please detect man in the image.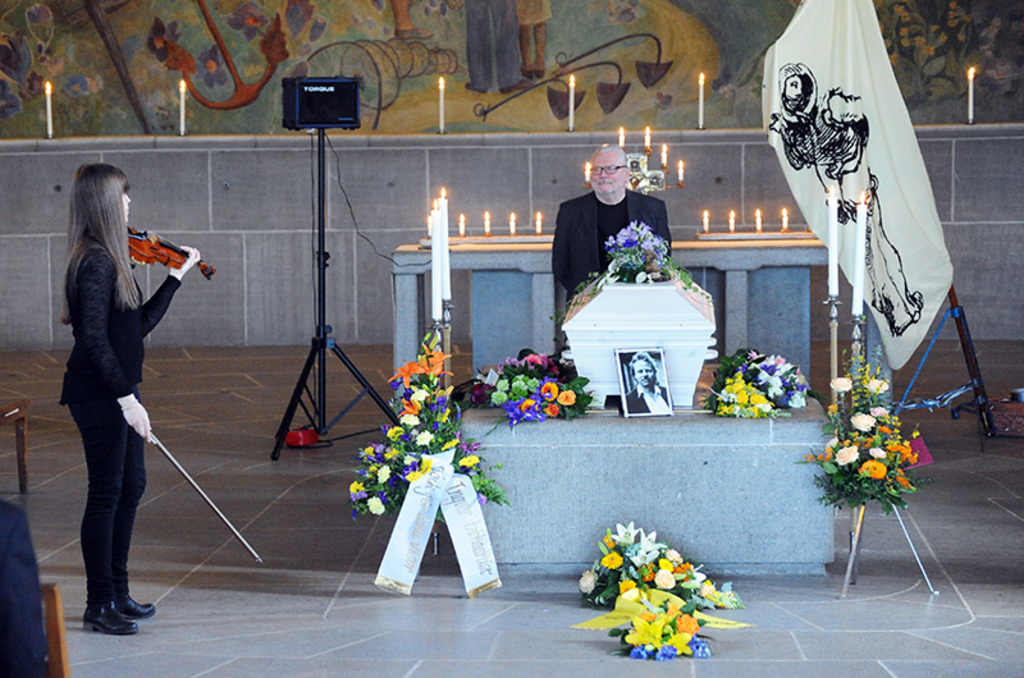
627/349/671/413.
